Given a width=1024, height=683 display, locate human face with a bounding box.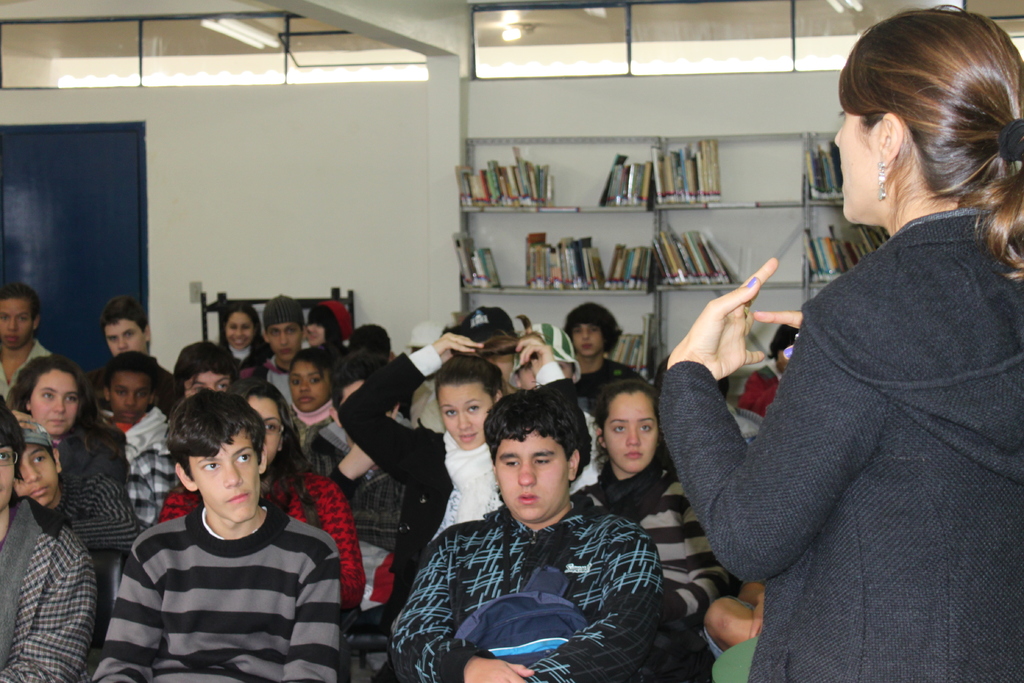
Located: detection(440, 383, 489, 449).
